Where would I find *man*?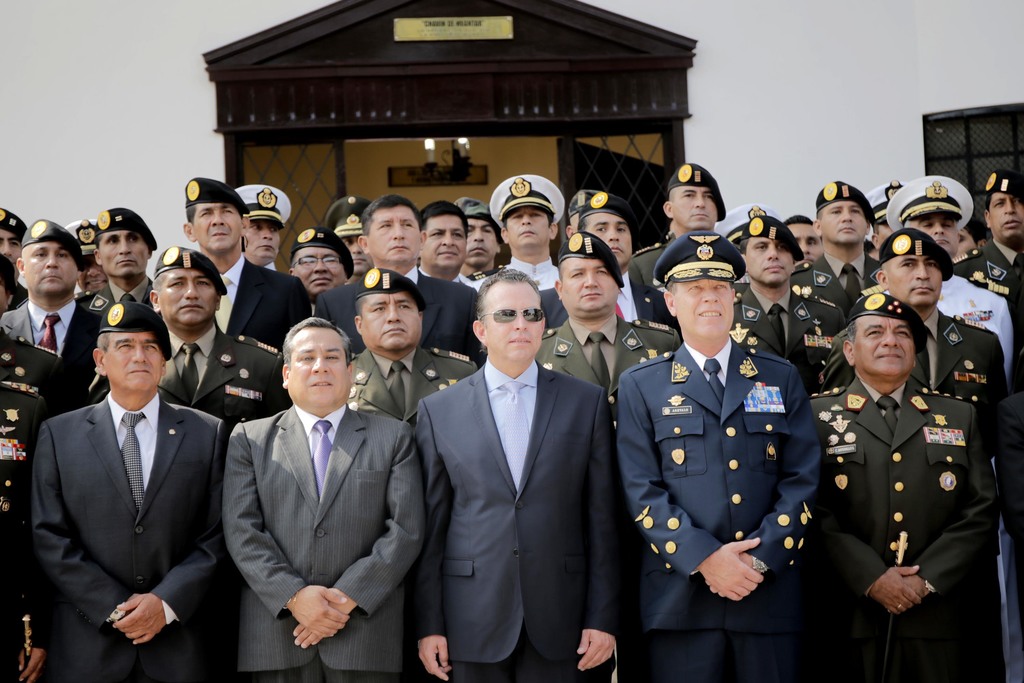
At 726 212 836 386.
